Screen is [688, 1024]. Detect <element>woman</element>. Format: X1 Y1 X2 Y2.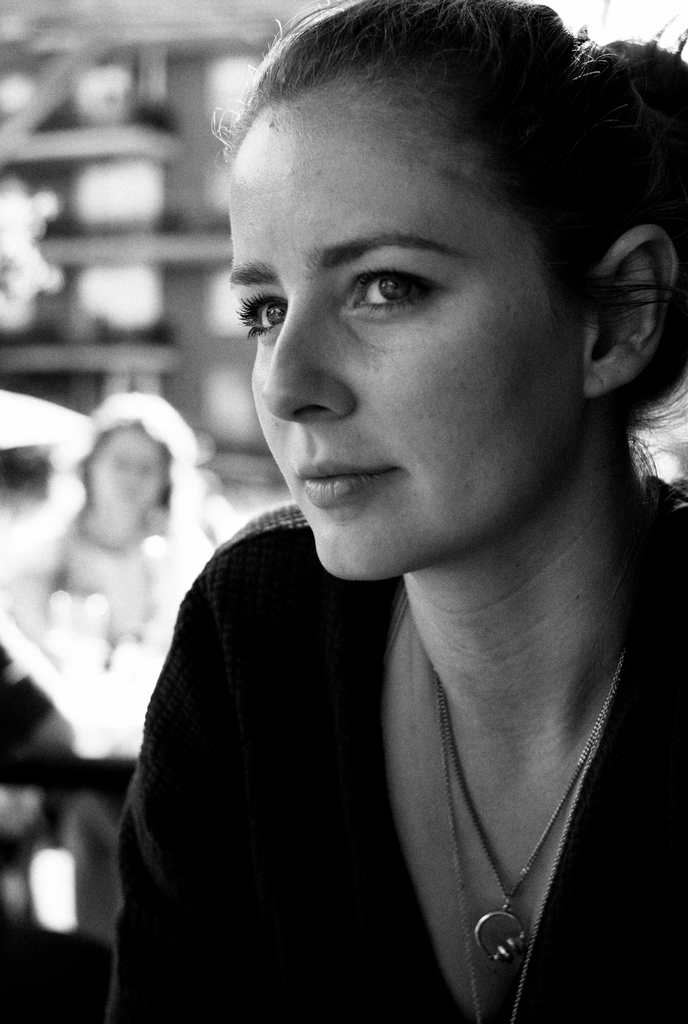
92 36 675 967.
